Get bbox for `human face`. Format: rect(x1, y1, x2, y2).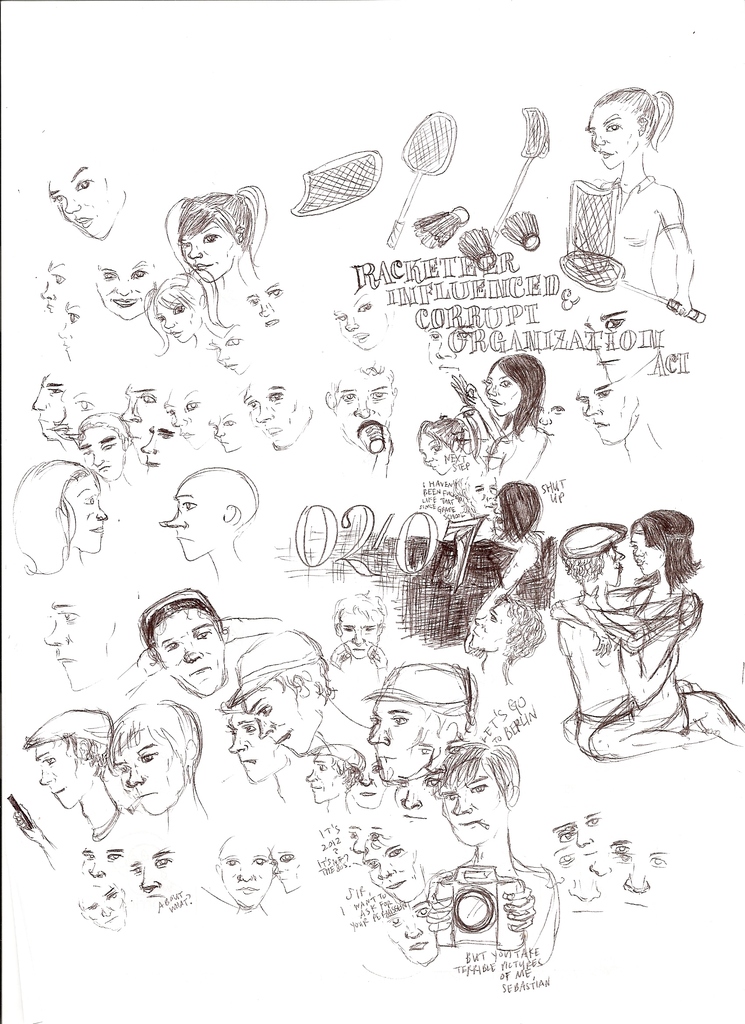
rect(364, 699, 427, 783).
